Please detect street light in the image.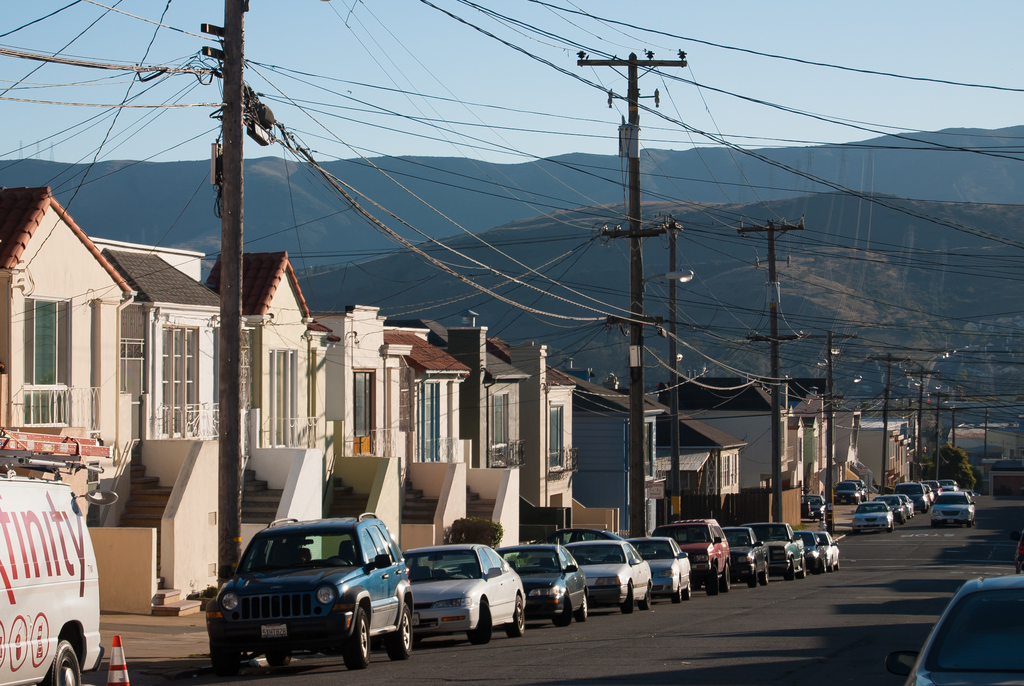
<region>640, 268, 689, 286</region>.
